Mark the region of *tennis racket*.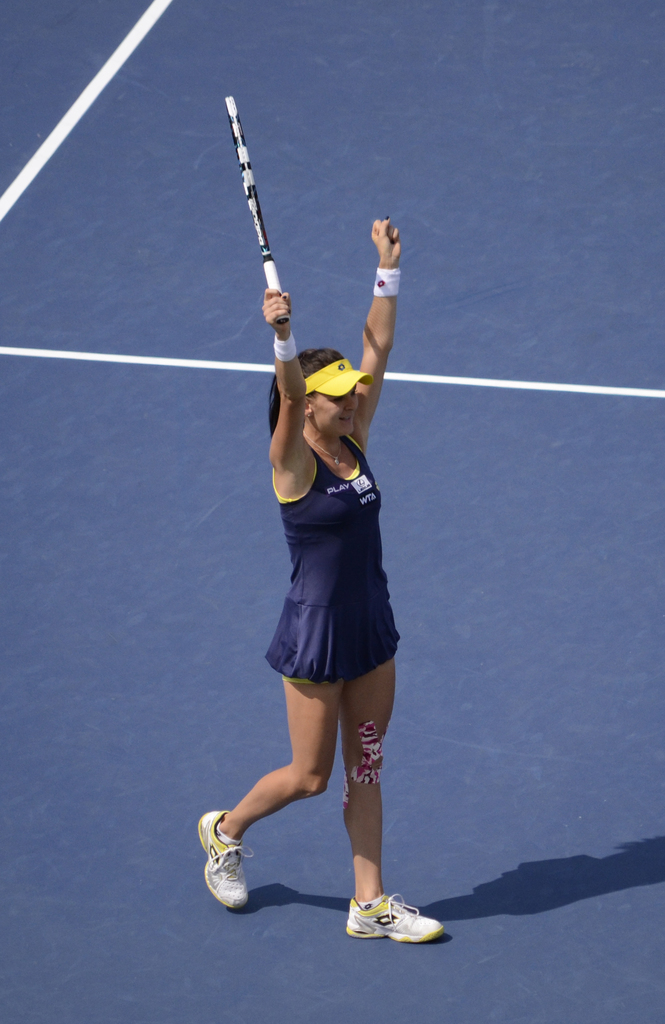
Region: <region>224, 94, 288, 326</region>.
